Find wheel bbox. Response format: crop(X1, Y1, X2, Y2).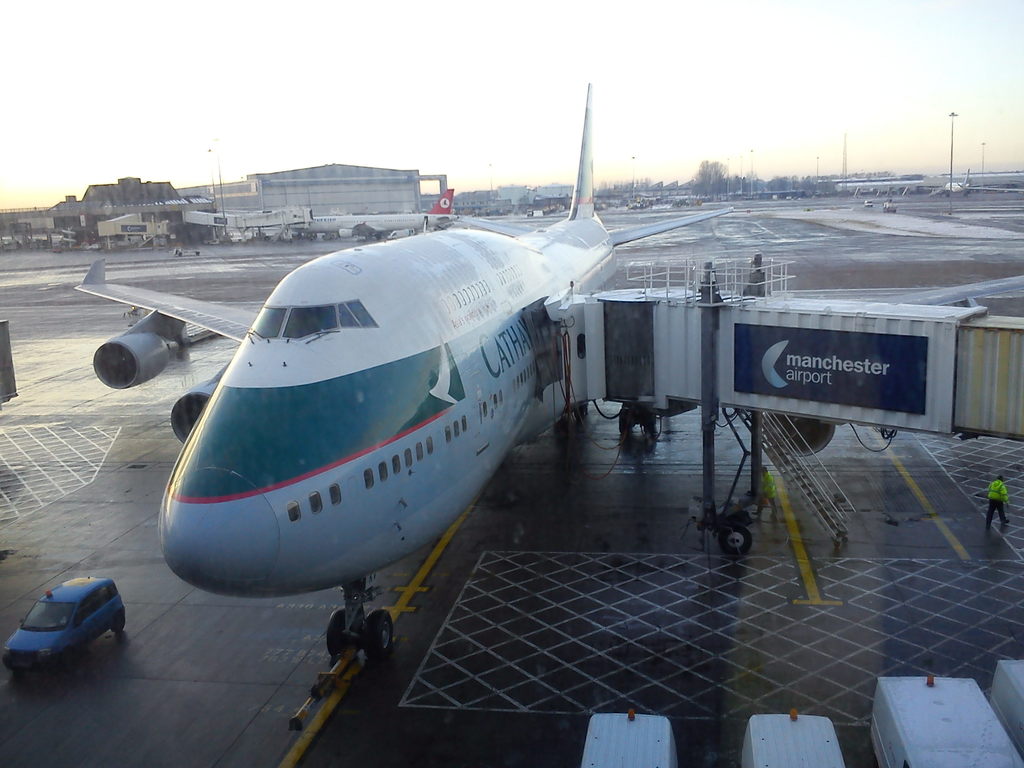
crop(642, 409, 656, 433).
